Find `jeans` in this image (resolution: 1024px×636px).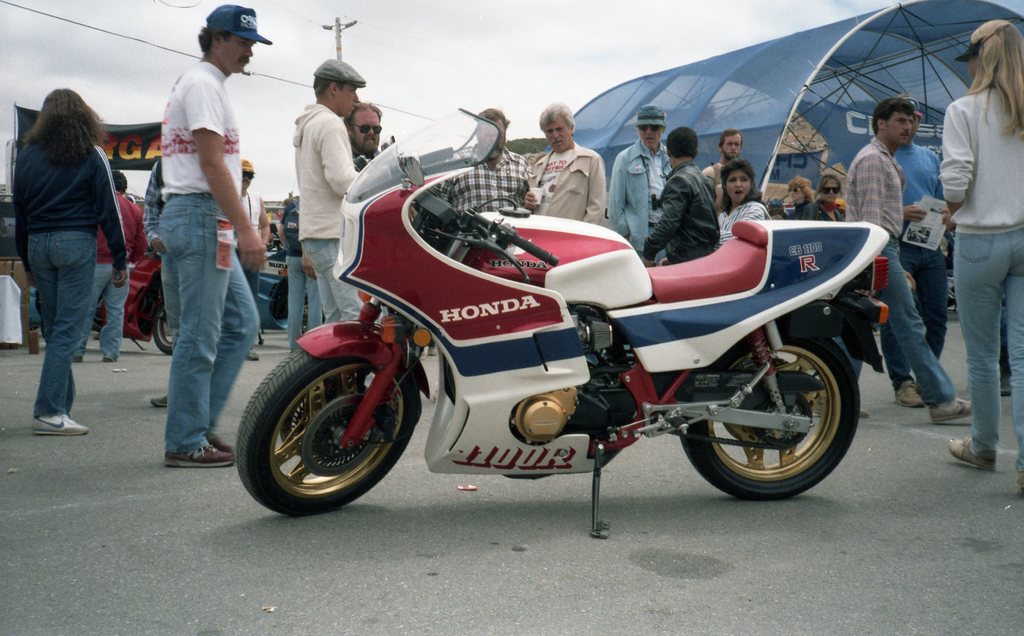
285:256:325:349.
